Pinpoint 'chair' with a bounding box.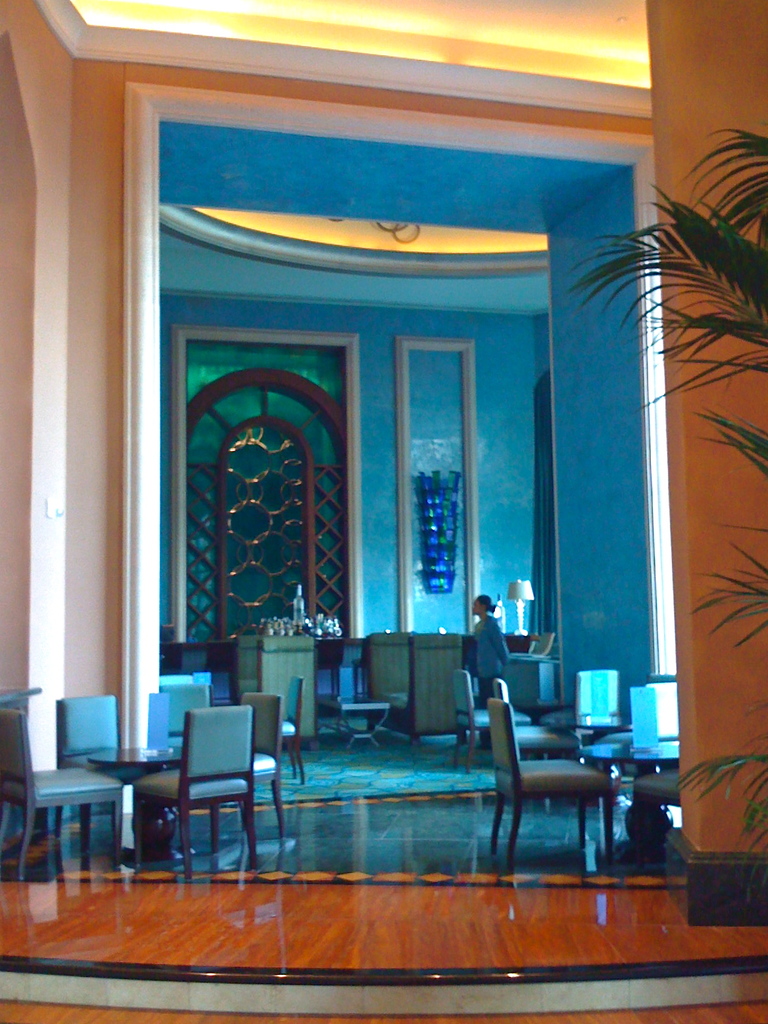
rect(632, 767, 695, 843).
